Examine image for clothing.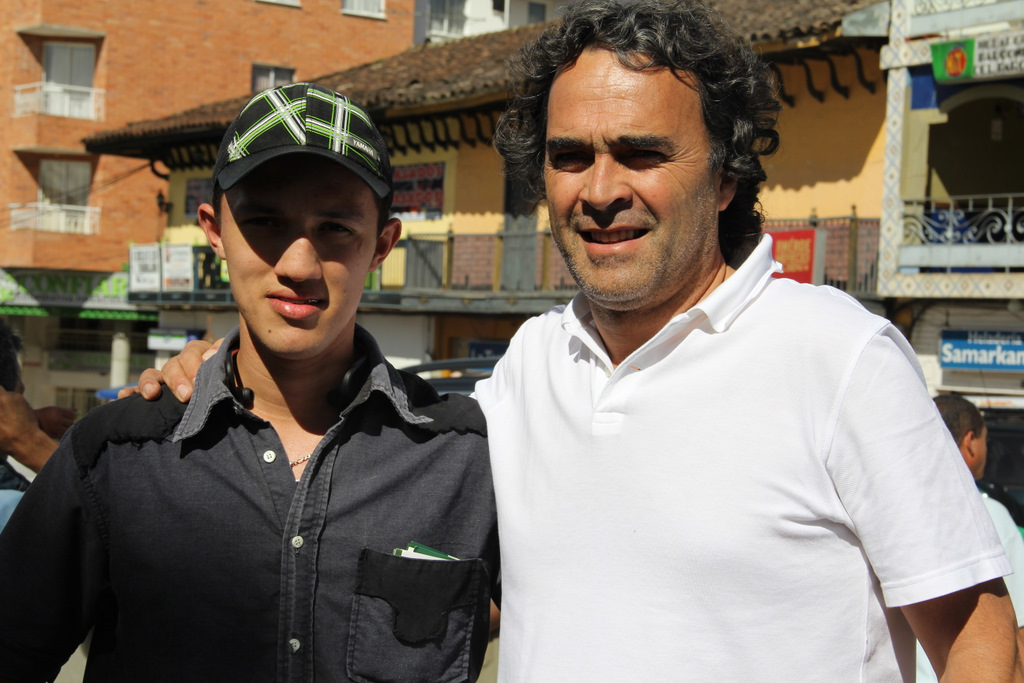
Examination result: [left=916, top=488, right=1023, bottom=682].
